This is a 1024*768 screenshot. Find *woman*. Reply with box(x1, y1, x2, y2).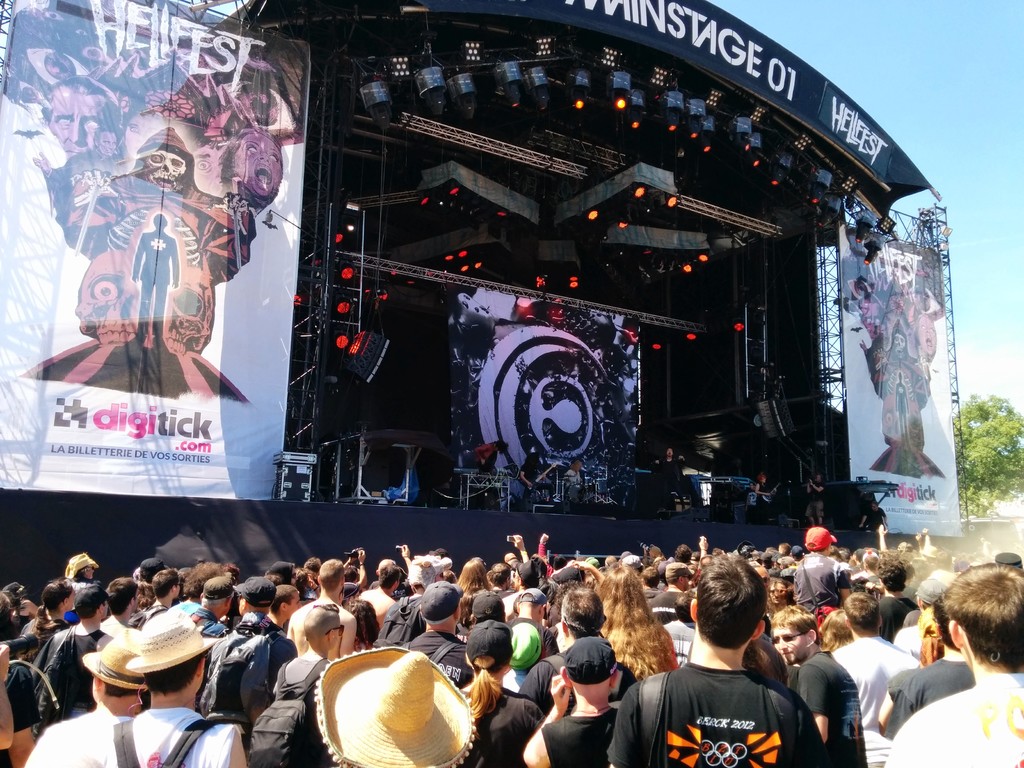
box(910, 602, 948, 668).
